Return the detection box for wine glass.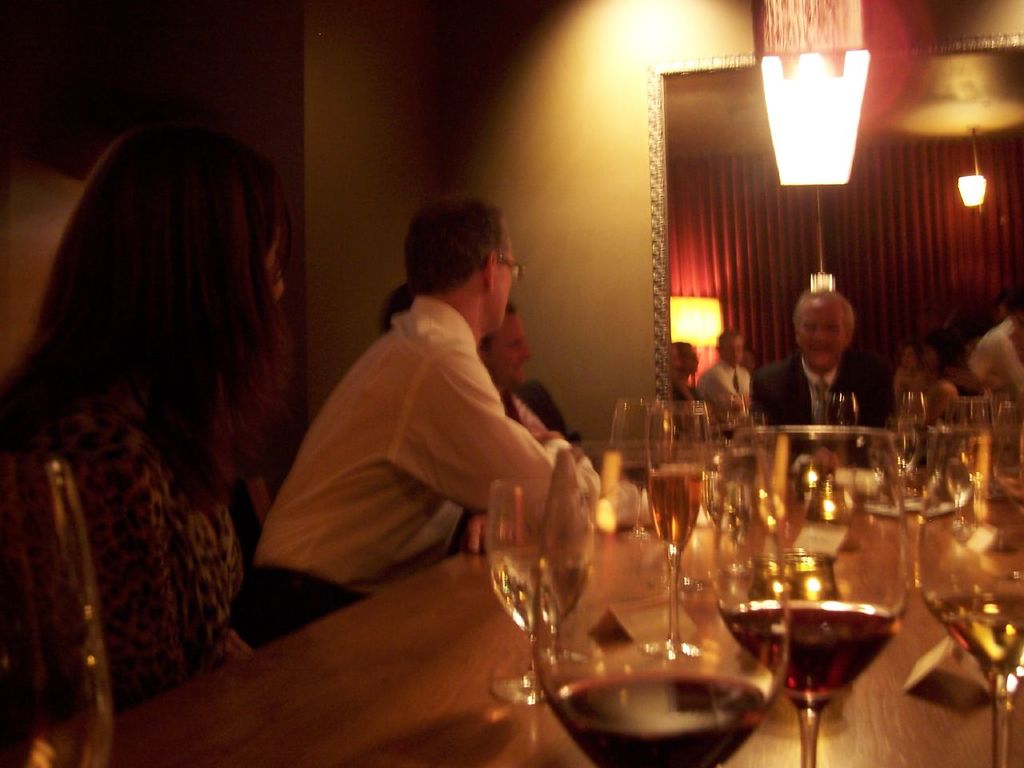
[left=648, top=394, right=710, bottom=650].
